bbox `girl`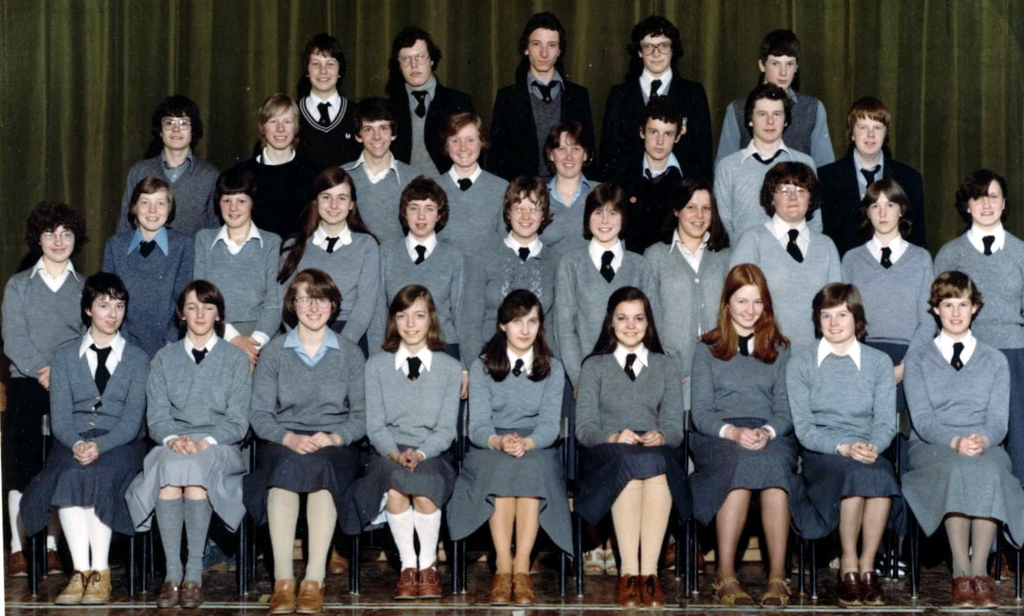
(387, 165, 467, 328)
